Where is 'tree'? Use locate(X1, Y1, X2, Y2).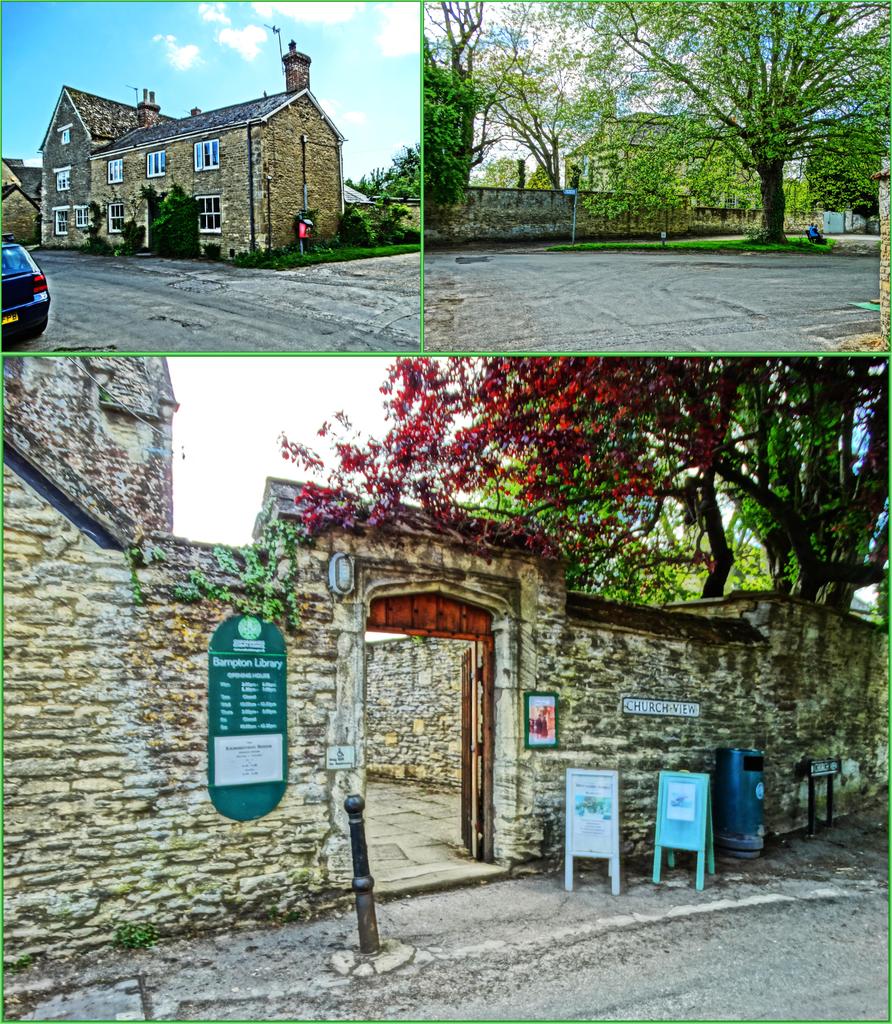
locate(345, 145, 428, 212).
